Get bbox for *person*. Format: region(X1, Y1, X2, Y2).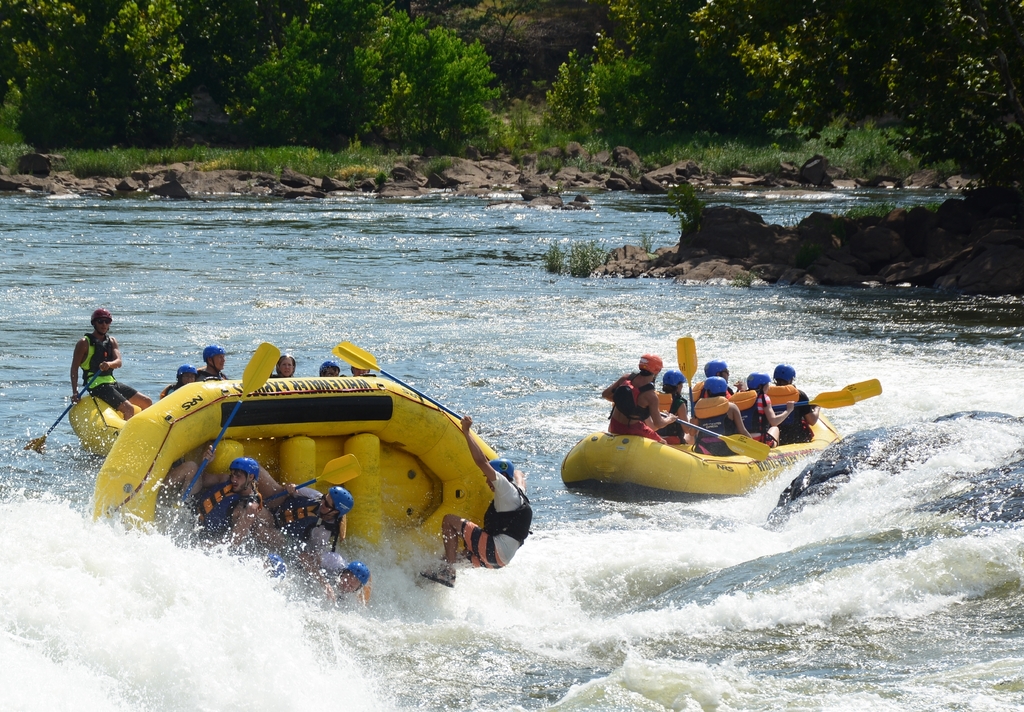
region(599, 351, 675, 447).
